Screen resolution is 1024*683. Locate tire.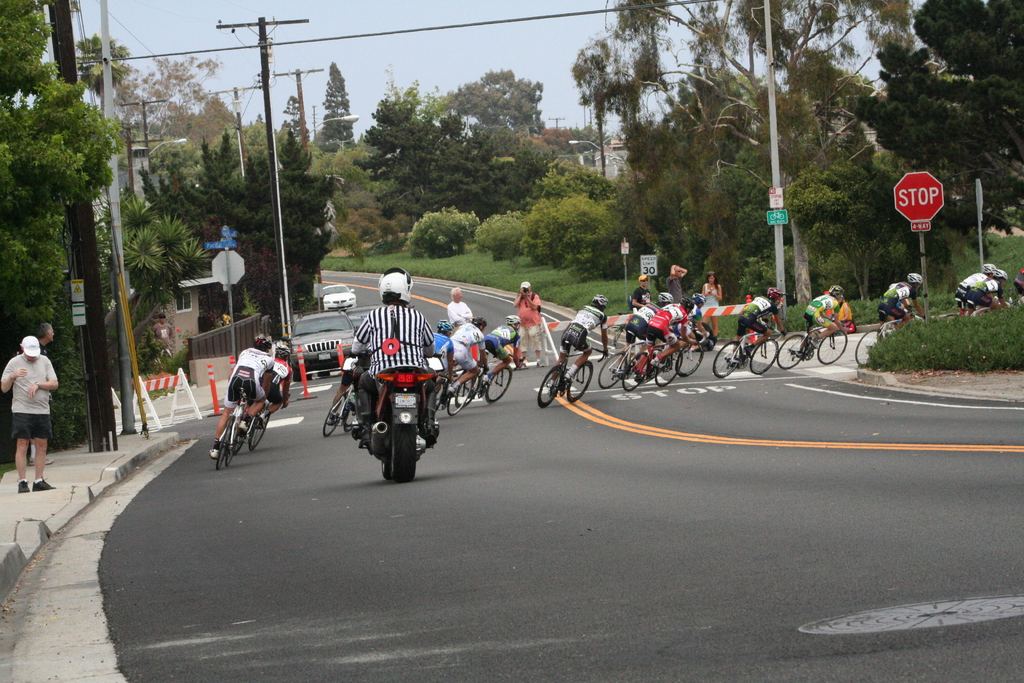
l=676, t=344, r=704, b=375.
